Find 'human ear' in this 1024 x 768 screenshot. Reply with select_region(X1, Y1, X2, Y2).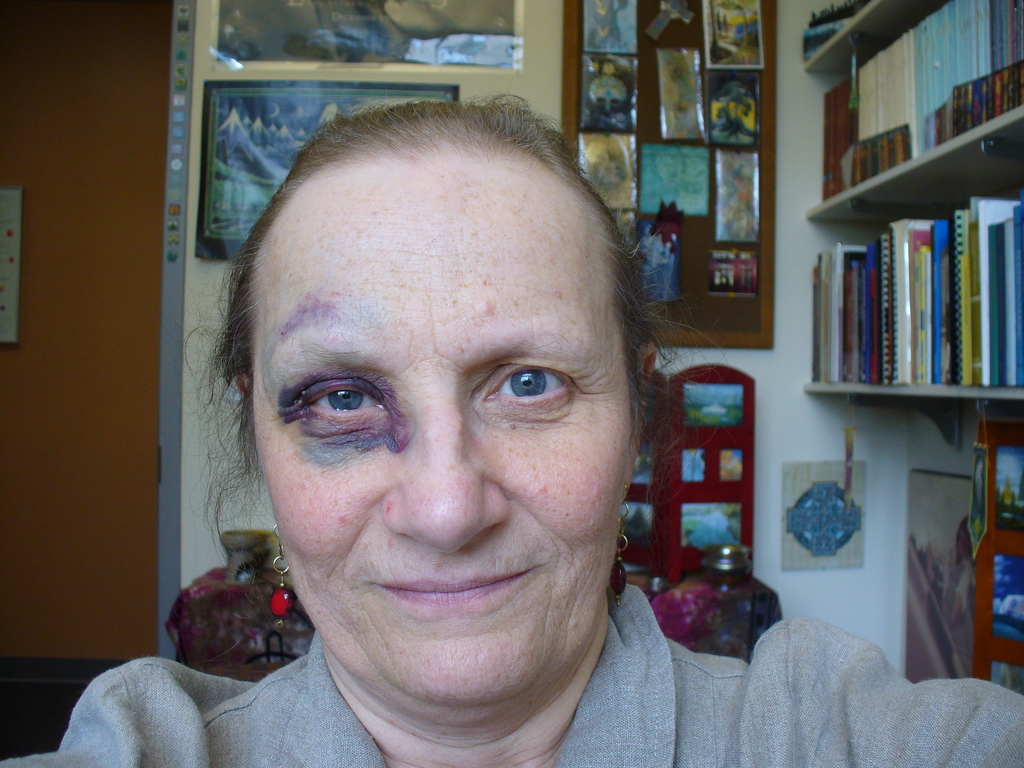
select_region(625, 340, 661, 496).
